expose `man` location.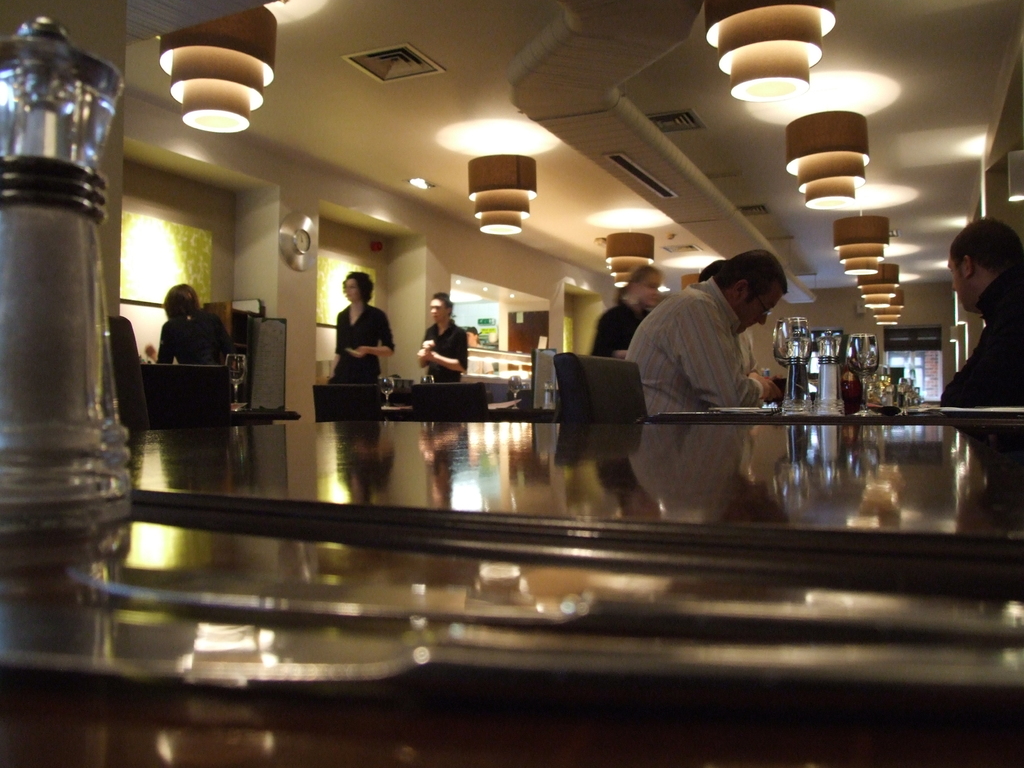
Exposed at (467, 325, 481, 346).
